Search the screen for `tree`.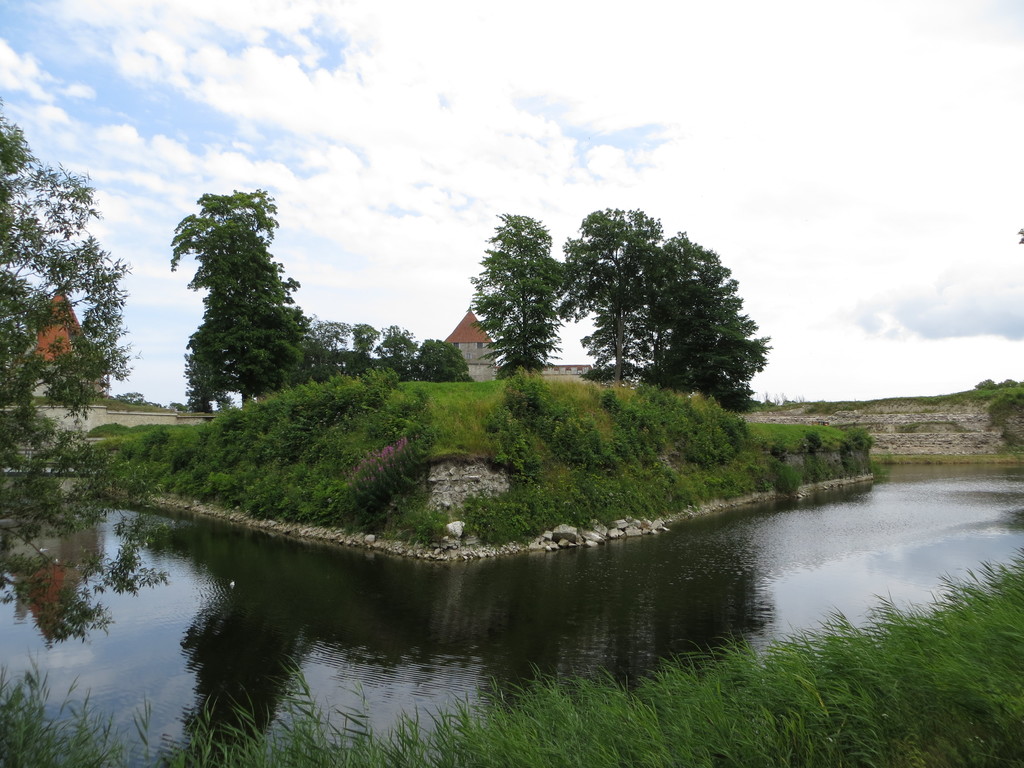
Found at x1=368 y1=321 x2=424 y2=380.
